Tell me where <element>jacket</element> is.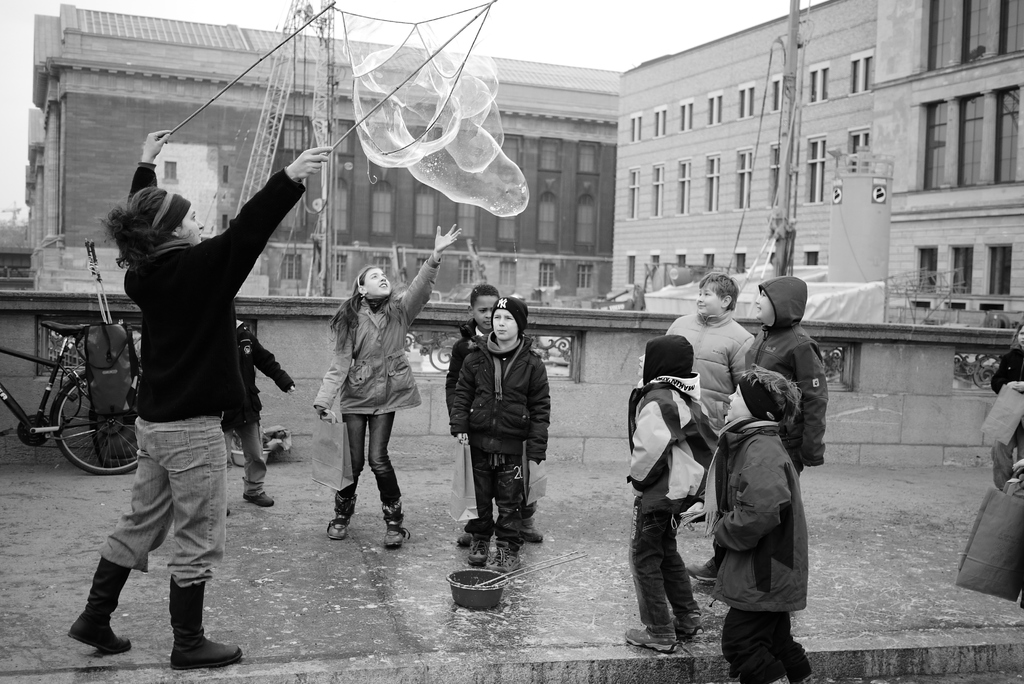
<element>jacket</element> is at Rect(990, 337, 1023, 389).
